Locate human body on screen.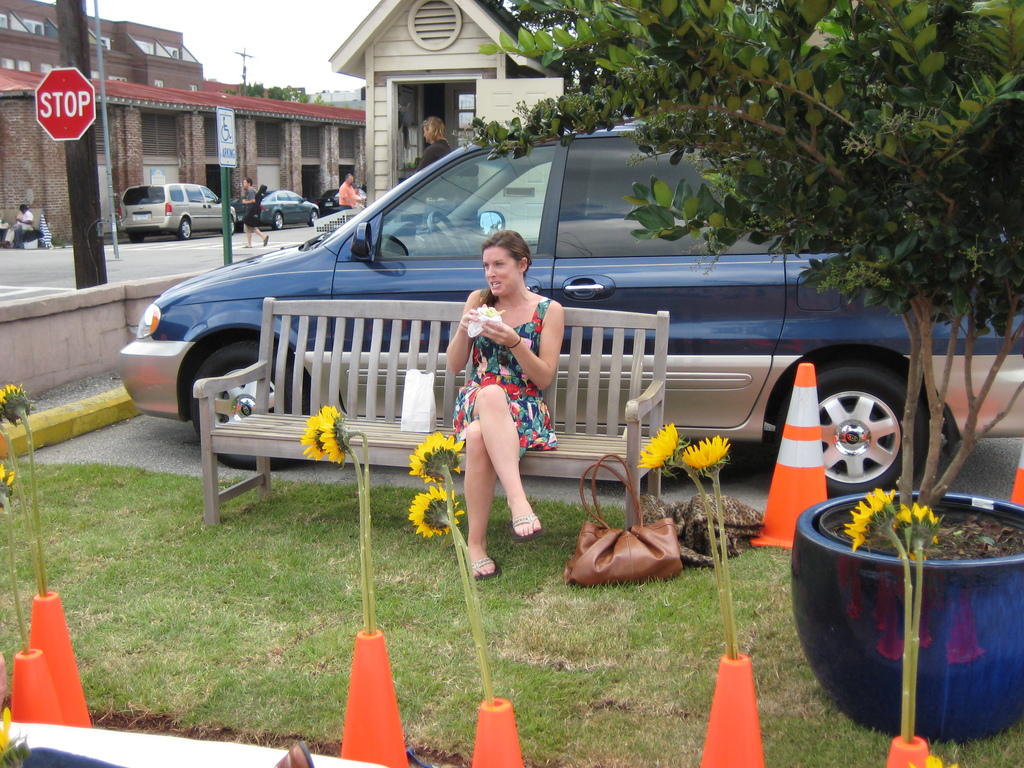
On screen at 337/181/361/218.
